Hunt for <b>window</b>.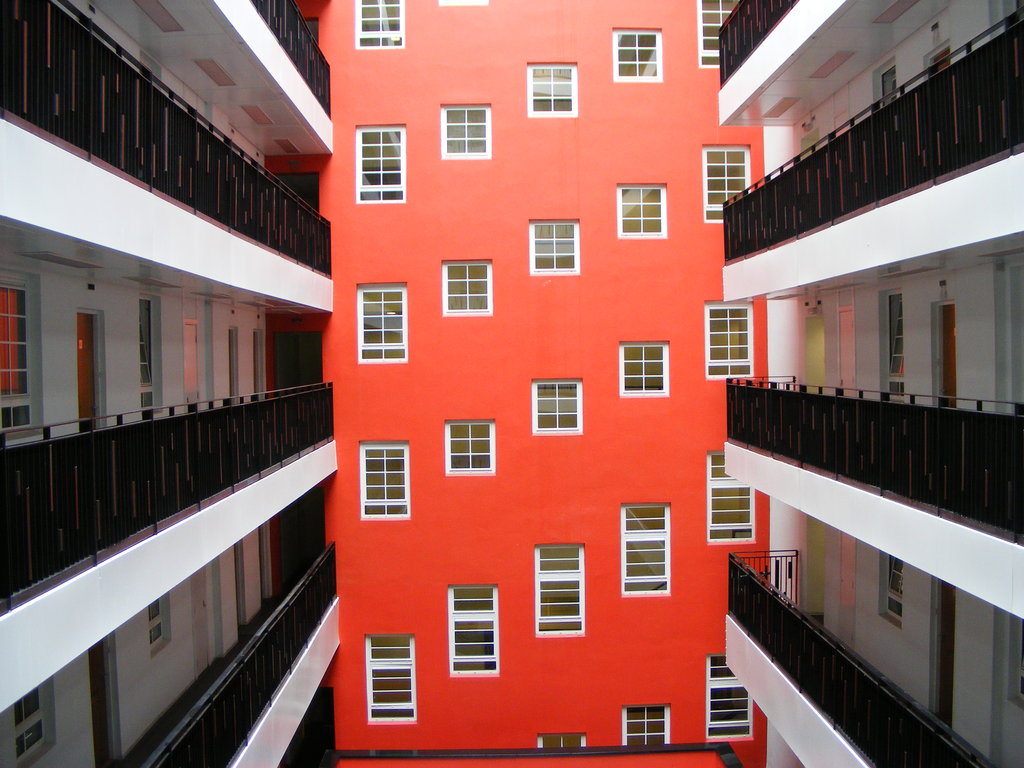
Hunted down at {"left": 536, "top": 544, "right": 585, "bottom": 637}.
